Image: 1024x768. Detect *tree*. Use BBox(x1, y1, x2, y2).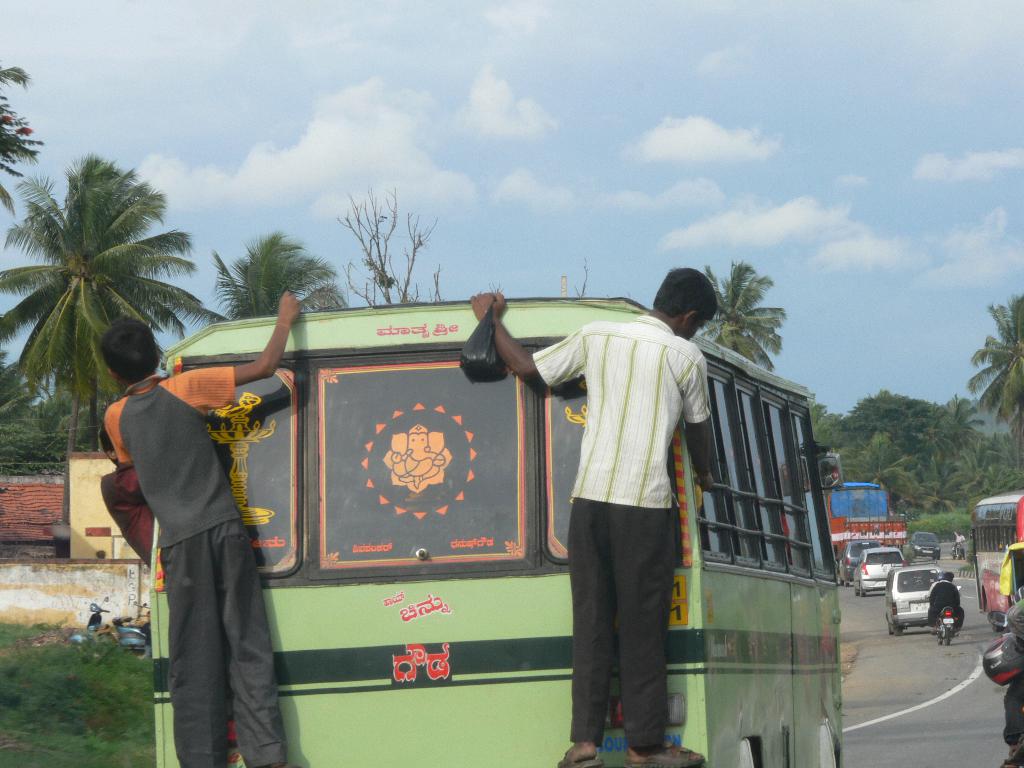
BBox(0, 154, 201, 449).
